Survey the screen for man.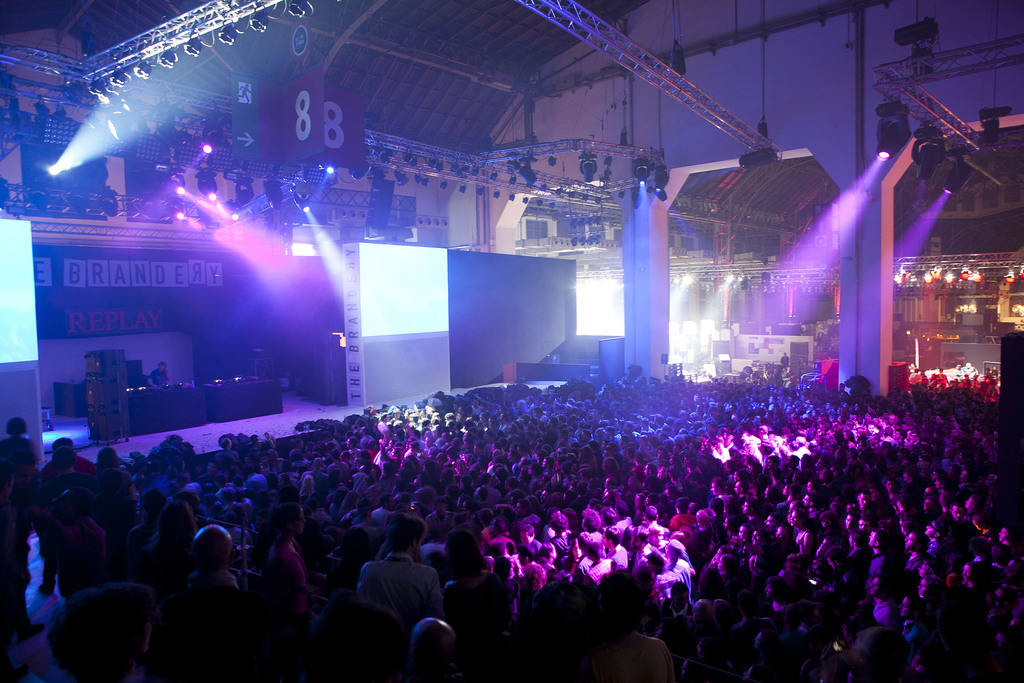
Survey found: BBox(146, 361, 173, 390).
